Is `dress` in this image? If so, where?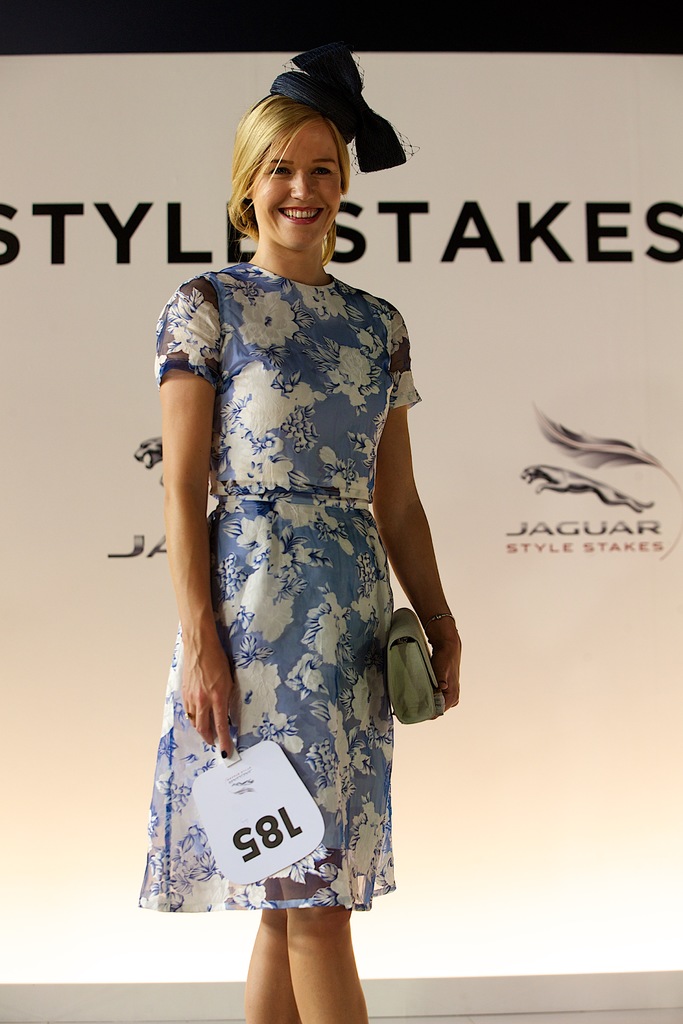
Yes, at <box>138,259,423,915</box>.
